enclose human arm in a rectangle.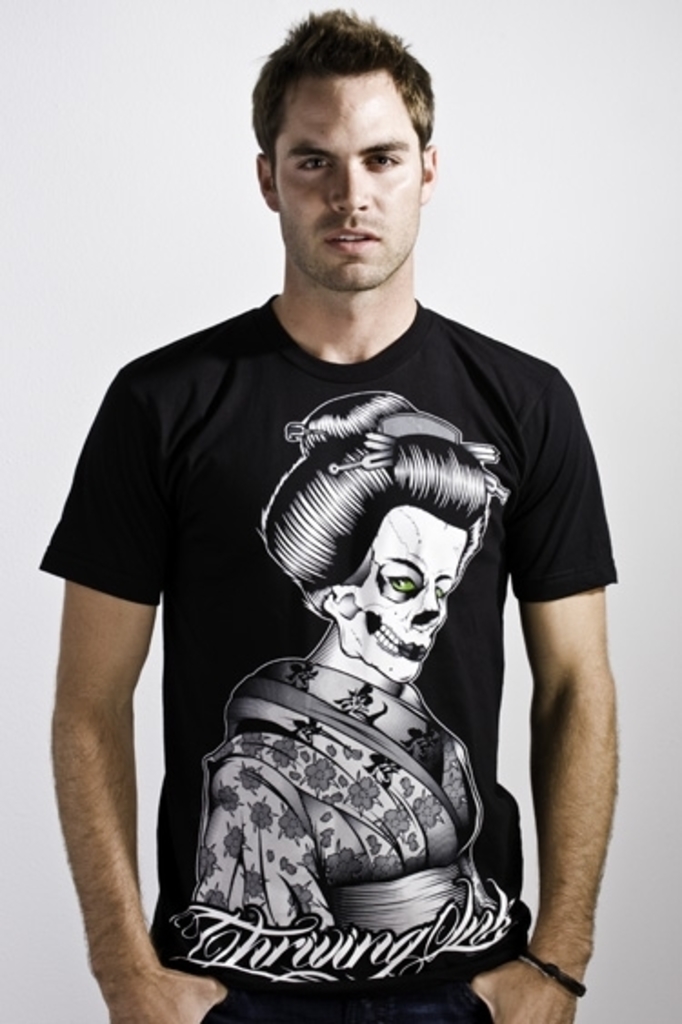
x1=38, y1=362, x2=231, y2=1020.
